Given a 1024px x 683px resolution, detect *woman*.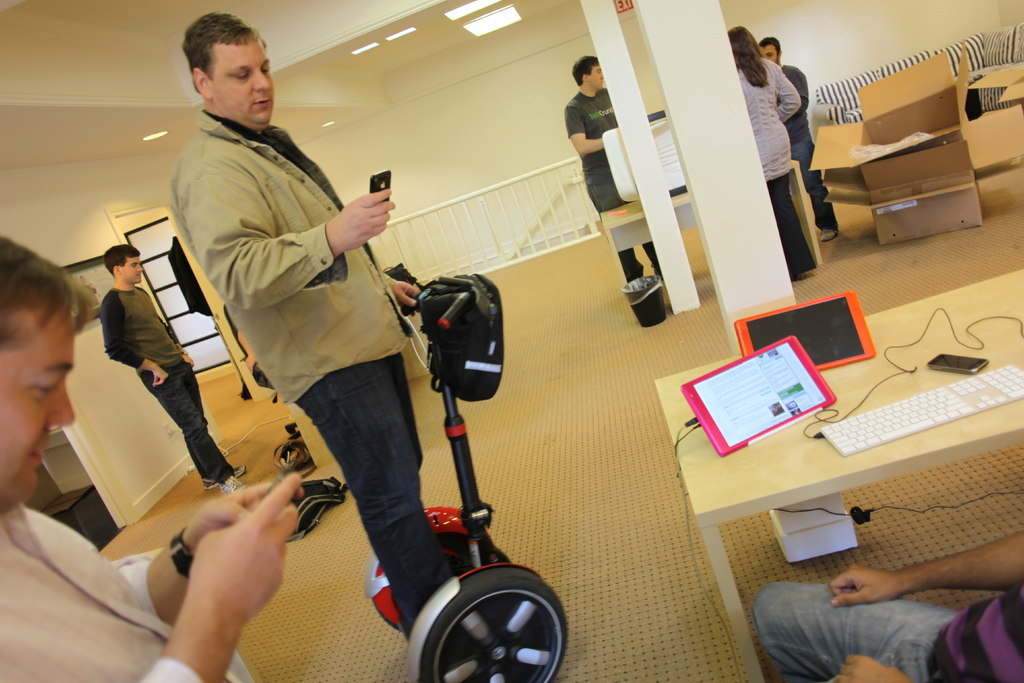
[x1=733, y1=23, x2=808, y2=274].
